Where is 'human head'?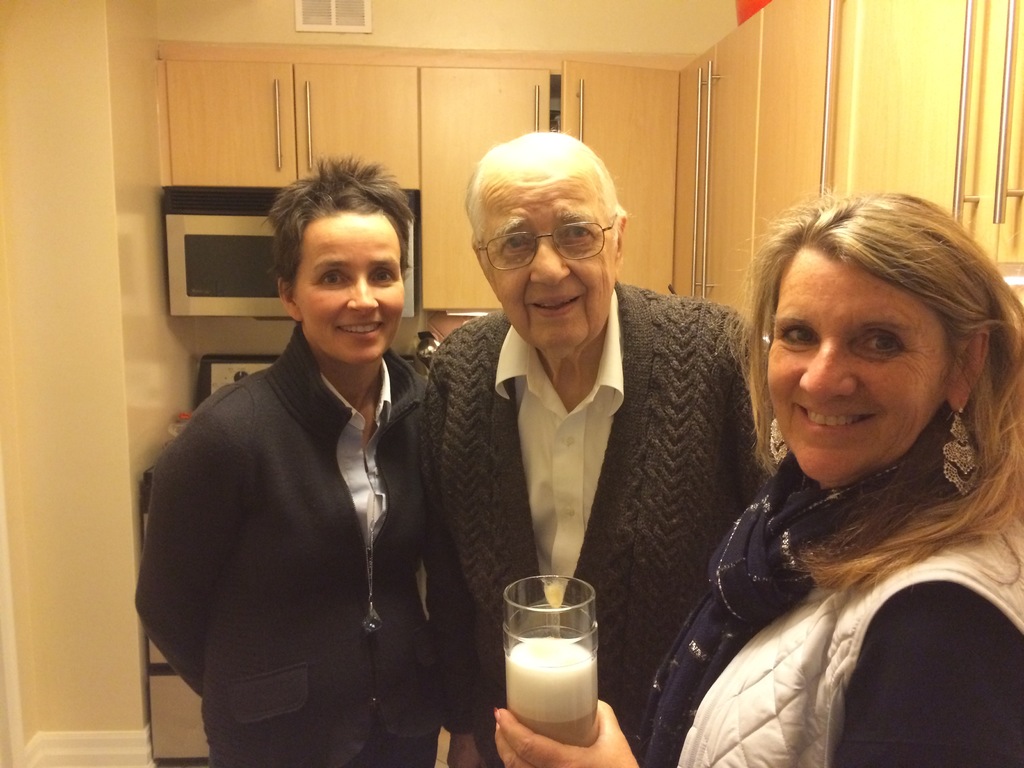
rect(763, 186, 989, 485).
